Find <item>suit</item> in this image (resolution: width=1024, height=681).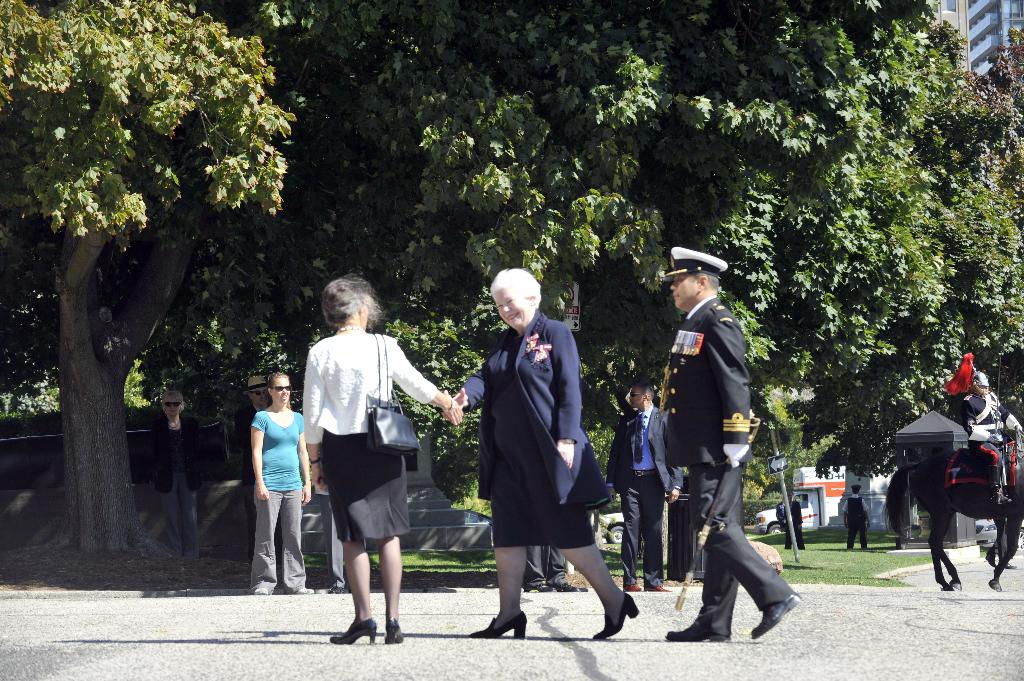
[left=143, top=419, right=202, bottom=567].
